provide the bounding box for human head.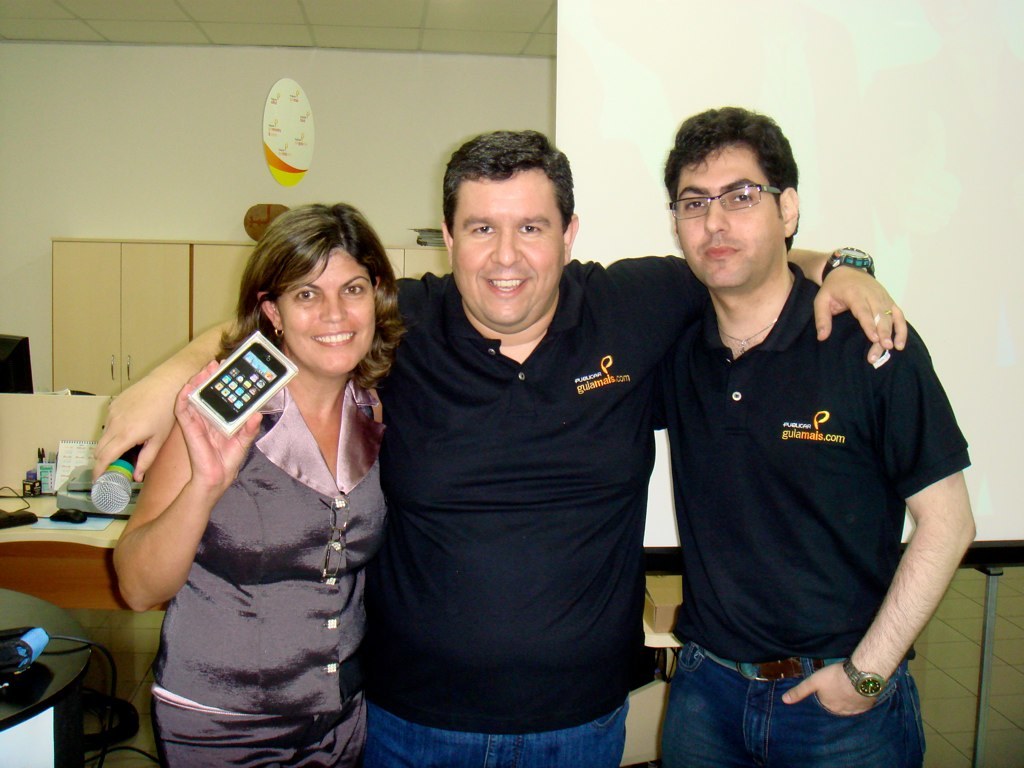
box(651, 96, 817, 292).
